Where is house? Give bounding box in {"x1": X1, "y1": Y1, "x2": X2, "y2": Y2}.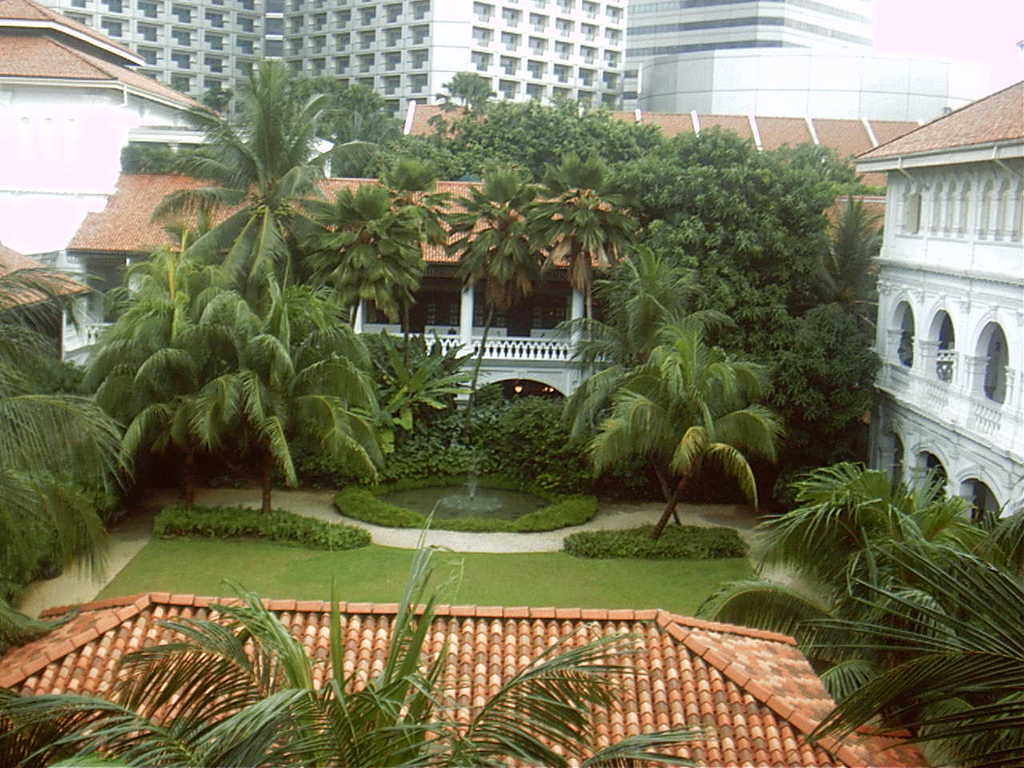
{"x1": 0, "y1": 0, "x2": 218, "y2": 254}.
